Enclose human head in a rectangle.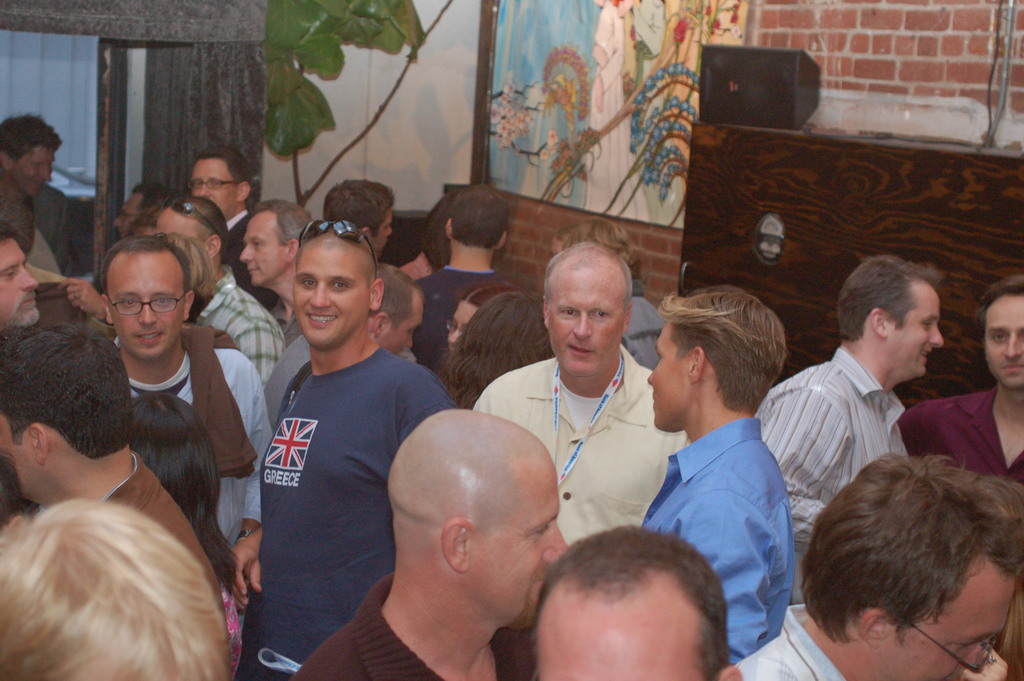
locate(422, 192, 458, 267).
